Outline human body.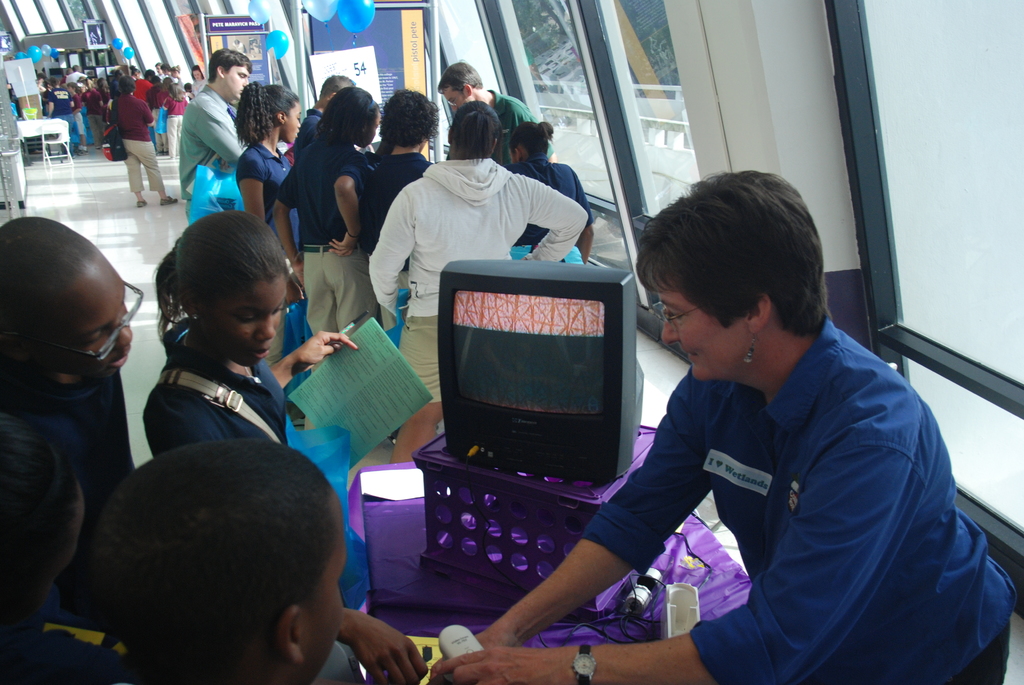
Outline: box(367, 152, 586, 463).
